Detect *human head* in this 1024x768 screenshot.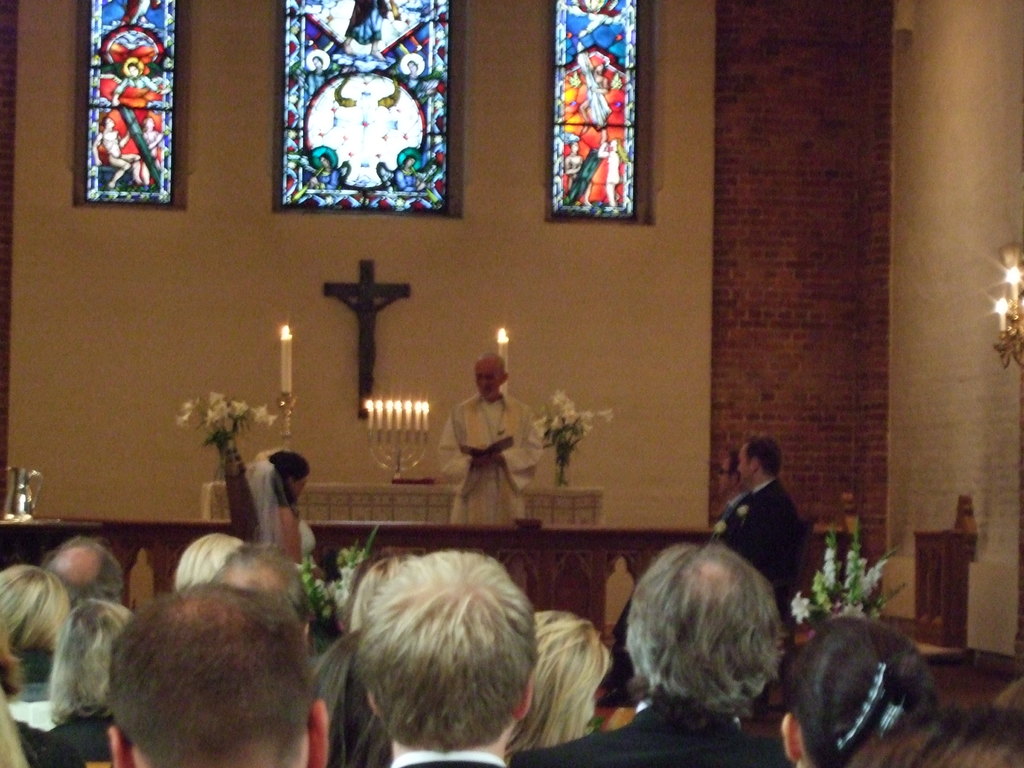
Detection: BBox(349, 547, 413, 631).
